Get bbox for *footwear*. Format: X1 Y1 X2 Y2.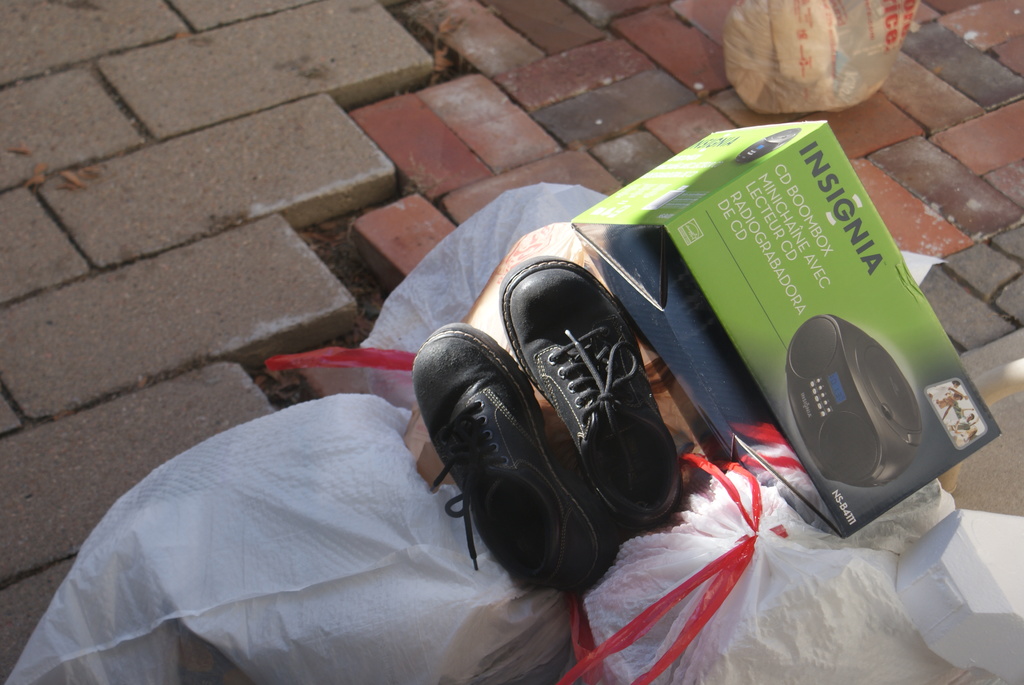
407 321 618 604.
